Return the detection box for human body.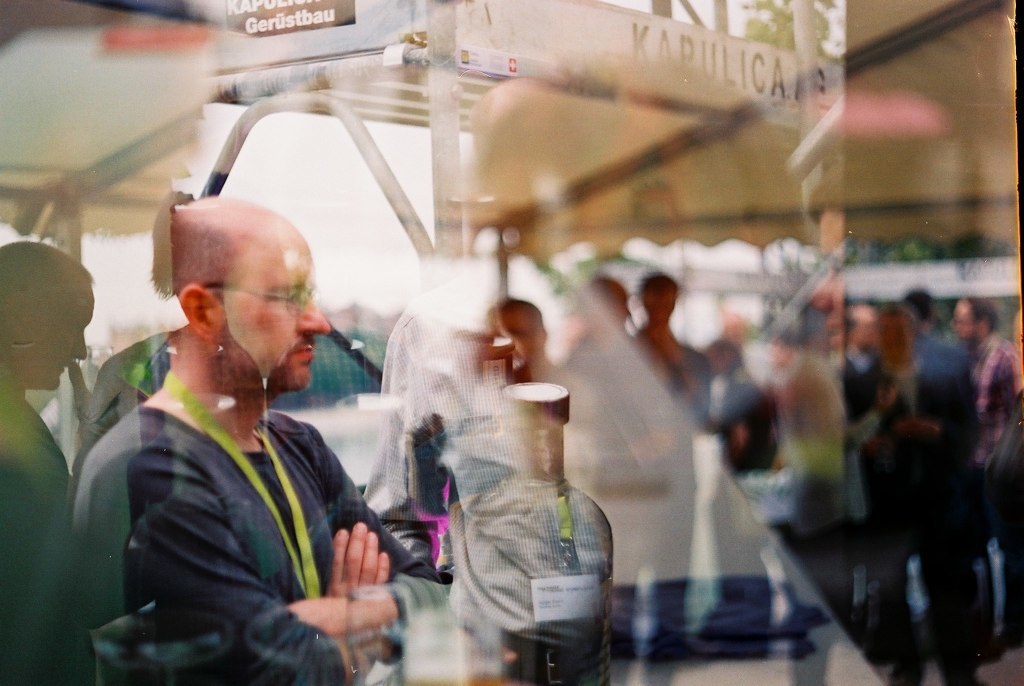
(x1=563, y1=288, x2=664, y2=672).
